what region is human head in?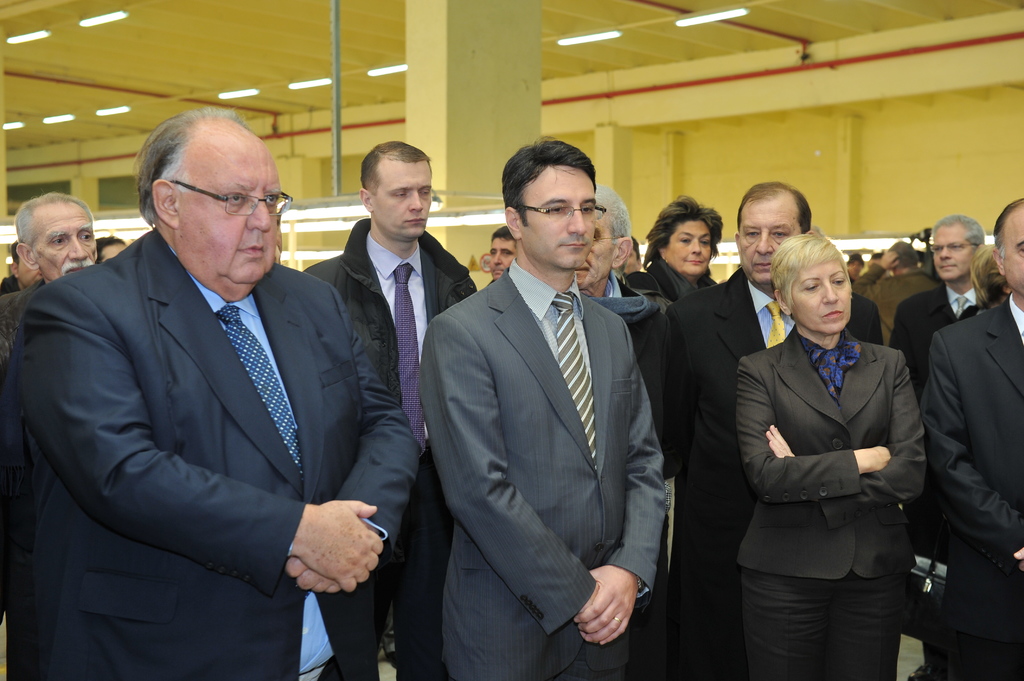
<box>888,235,917,273</box>.
